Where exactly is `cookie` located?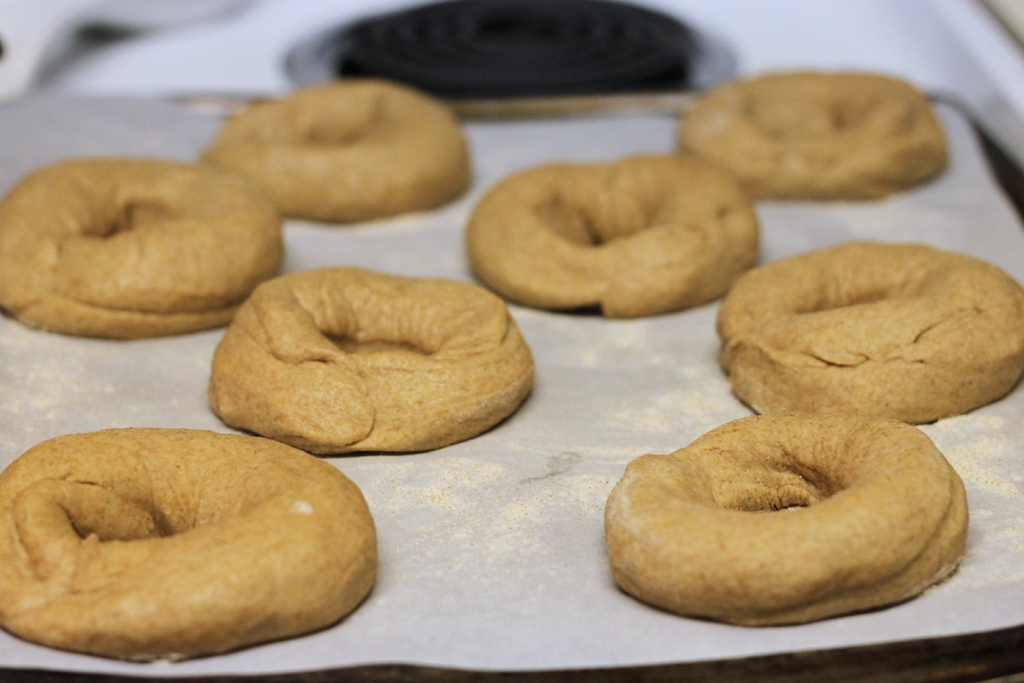
Its bounding box is 594, 414, 980, 641.
